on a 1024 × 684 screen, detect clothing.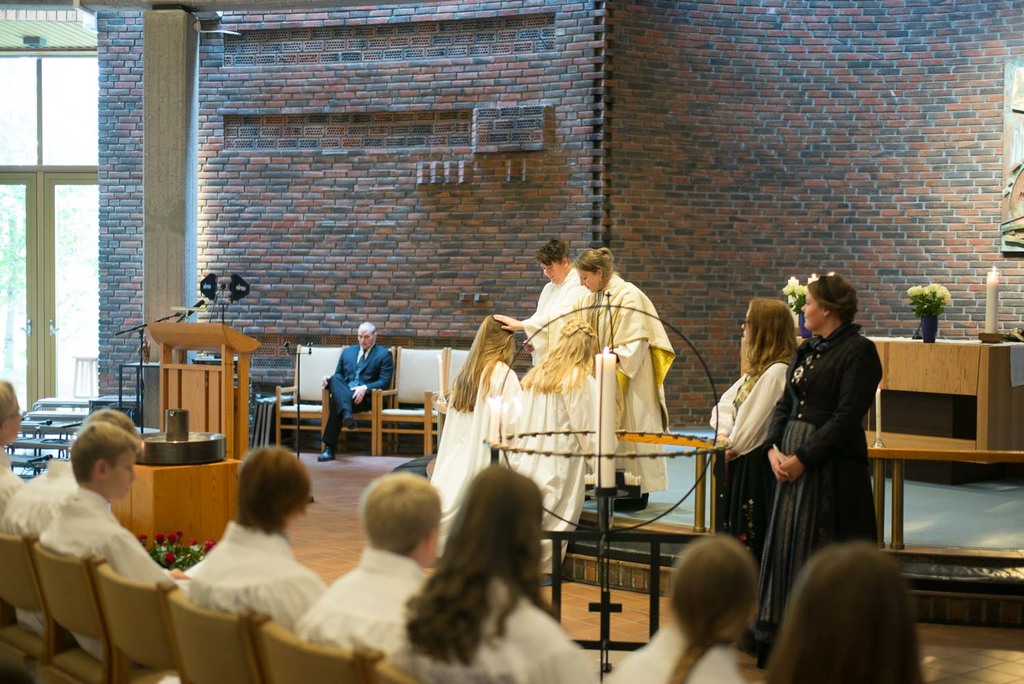
<bbox>326, 333, 391, 447</bbox>.
